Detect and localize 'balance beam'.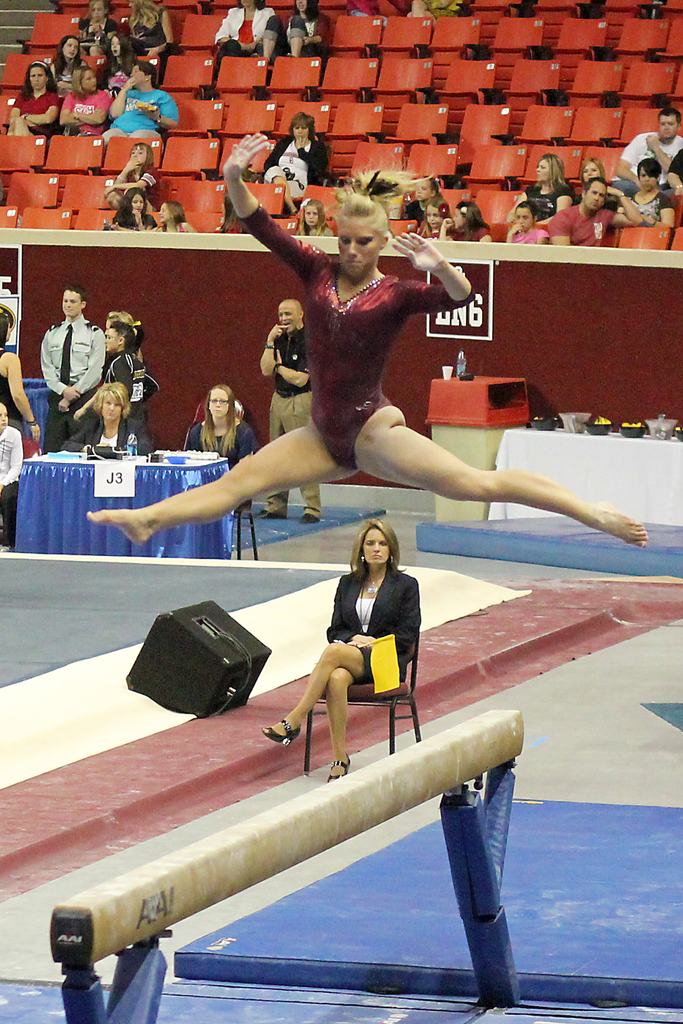
Localized at <region>46, 708, 525, 966</region>.
